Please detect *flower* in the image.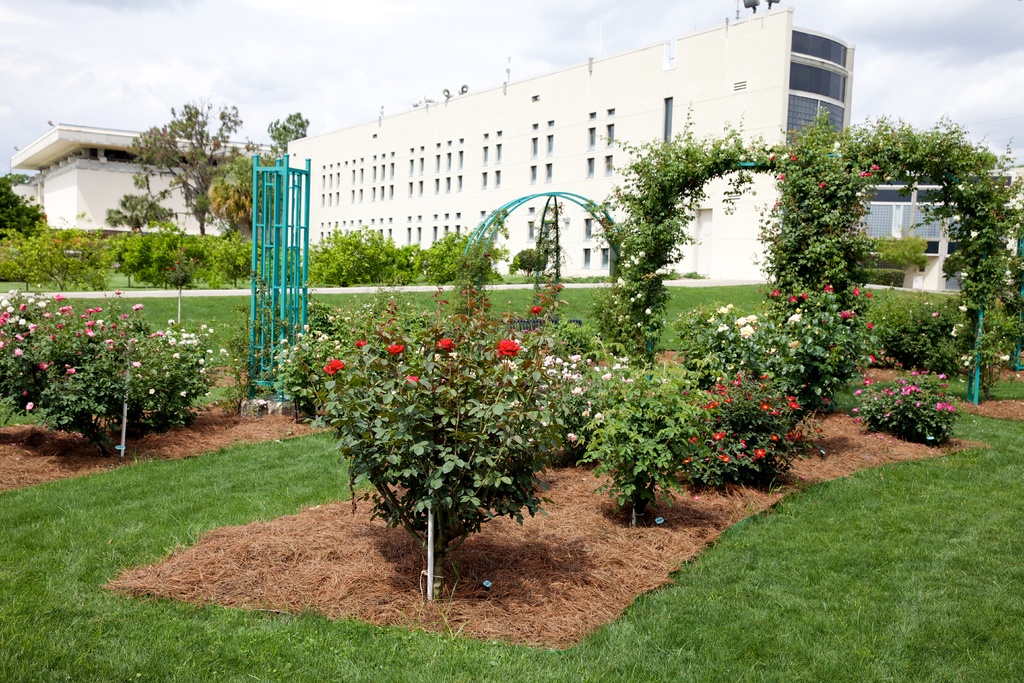
{"left": 766, "top": 152, "right": 776, "bottom": 163}.
